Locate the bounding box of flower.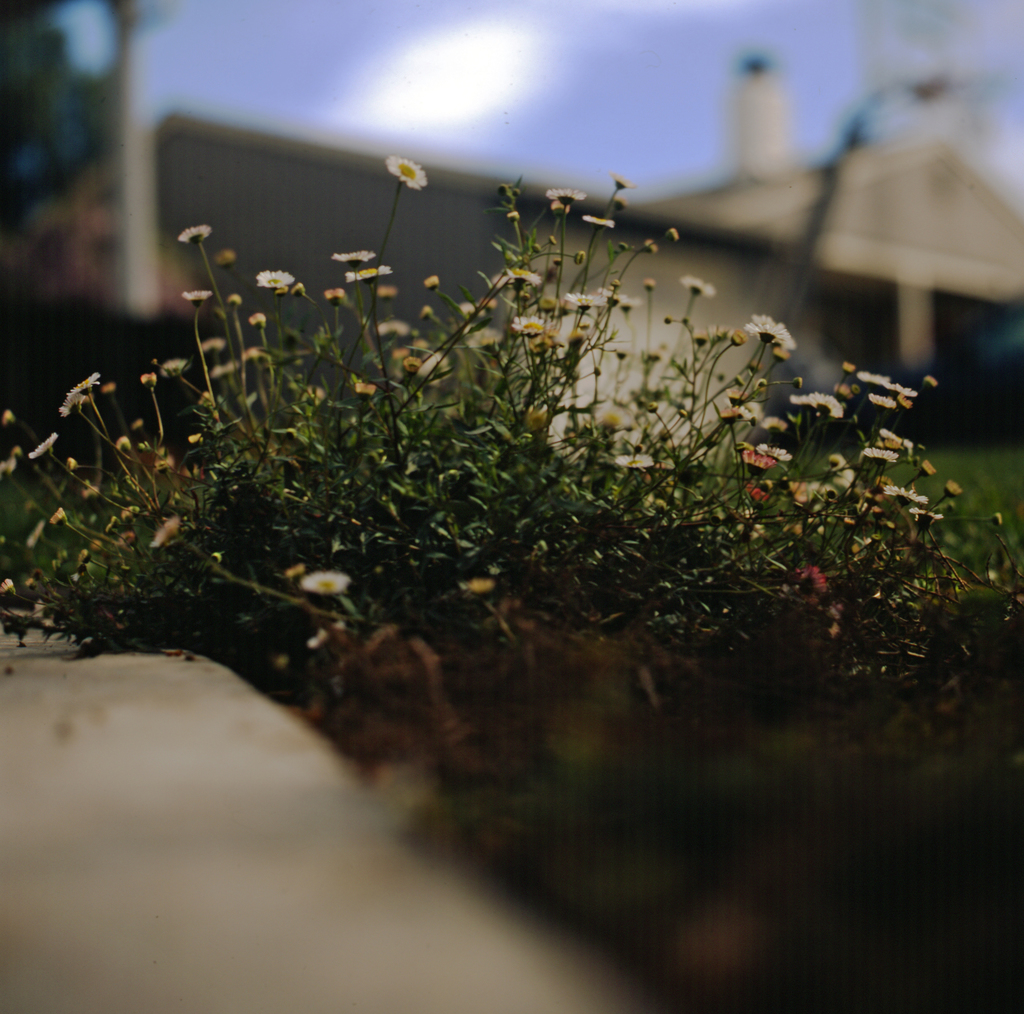
Bounding box: box(386, 156, 427, 193).
